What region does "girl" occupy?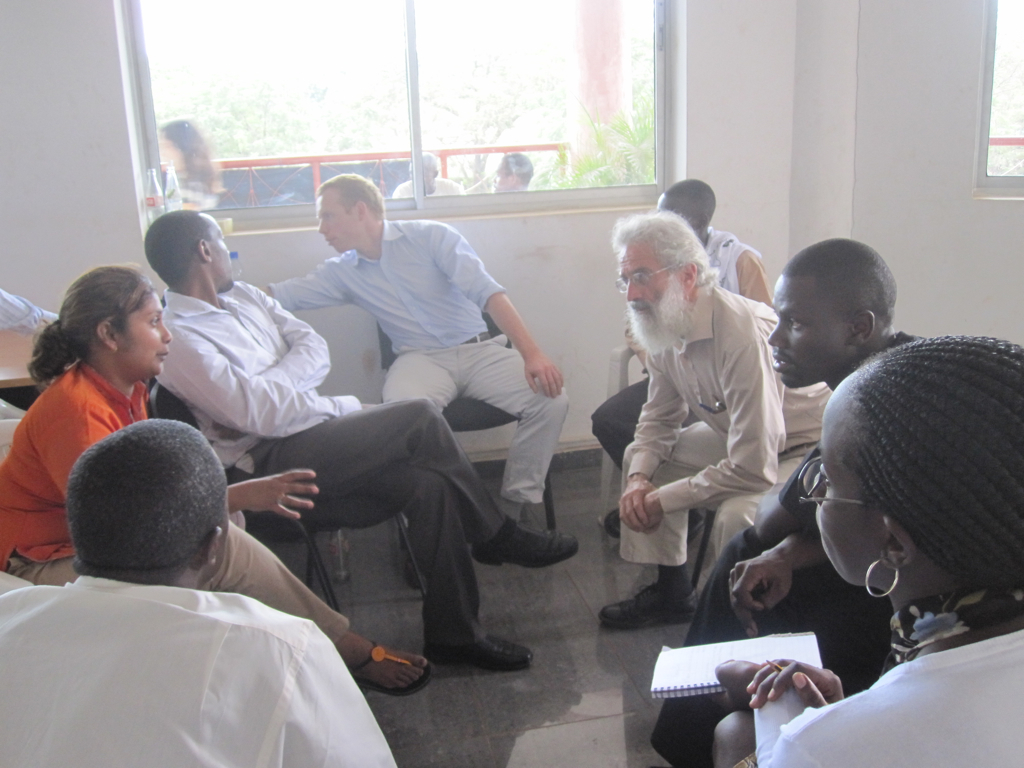
bbox(154, 119, 225, 210).
